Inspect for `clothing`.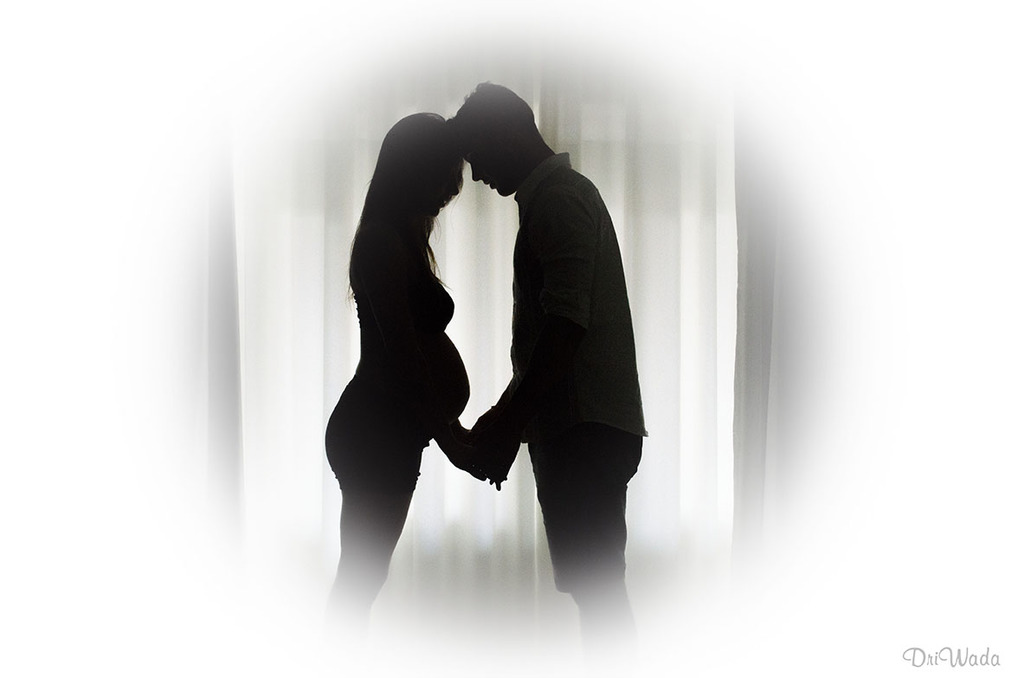
Inspection: 328/202/473/634.
